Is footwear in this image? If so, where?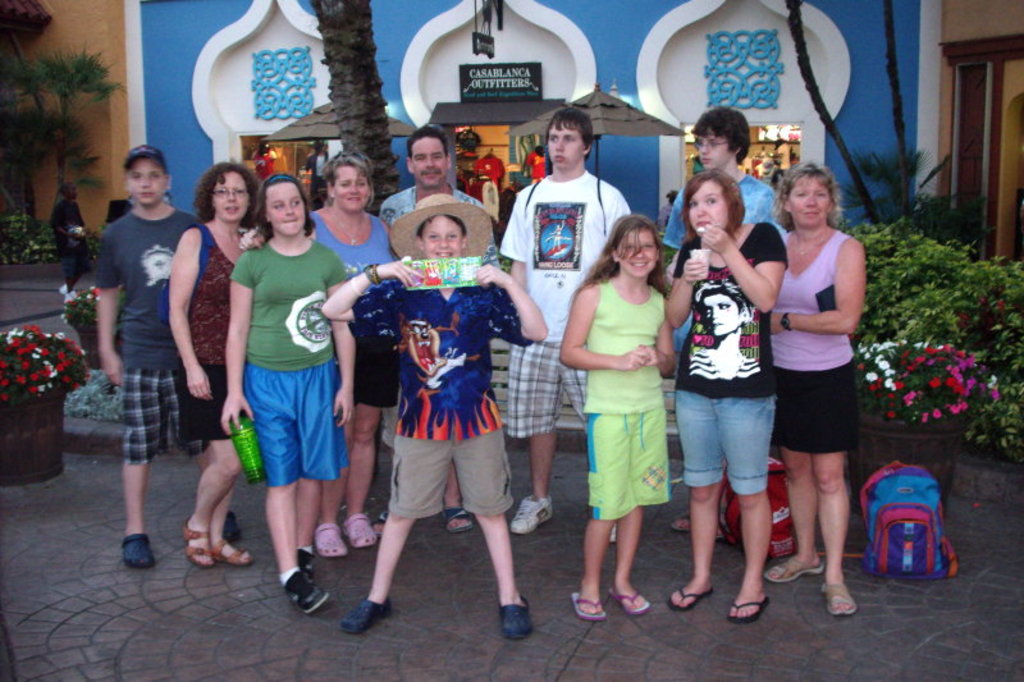
Yes, at crop(664, 586, 712, 612).
